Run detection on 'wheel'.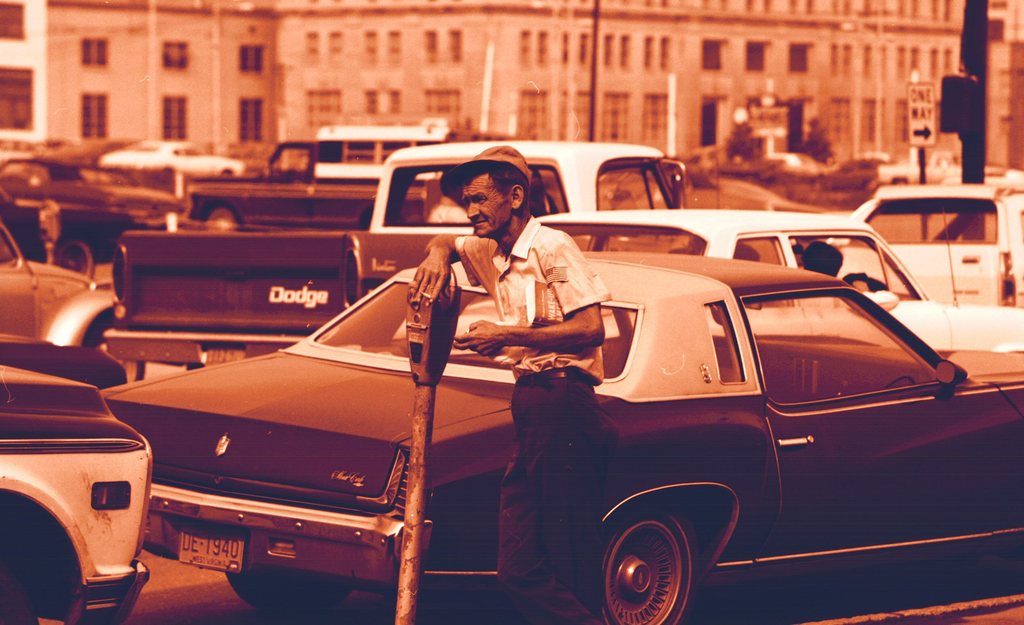
Result: pyautogui.locateOnScreen(612, 515, 708, 610).
